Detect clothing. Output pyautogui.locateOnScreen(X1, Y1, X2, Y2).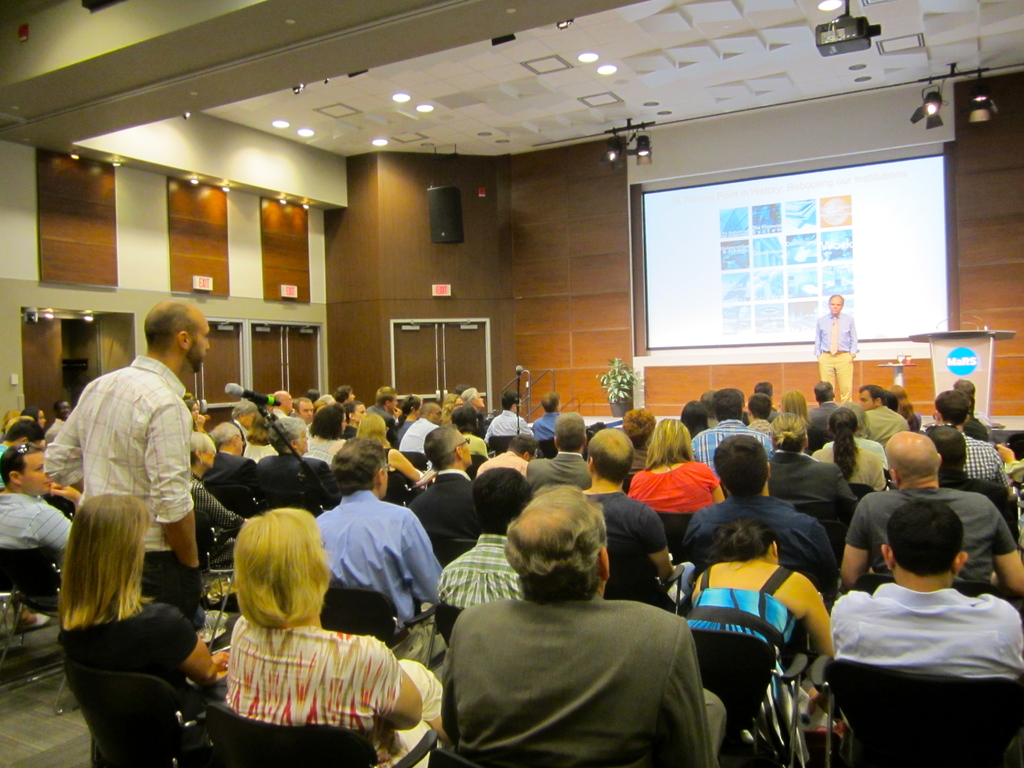
pyautogui.locateOnScreen(529, 448, 596, 493).
